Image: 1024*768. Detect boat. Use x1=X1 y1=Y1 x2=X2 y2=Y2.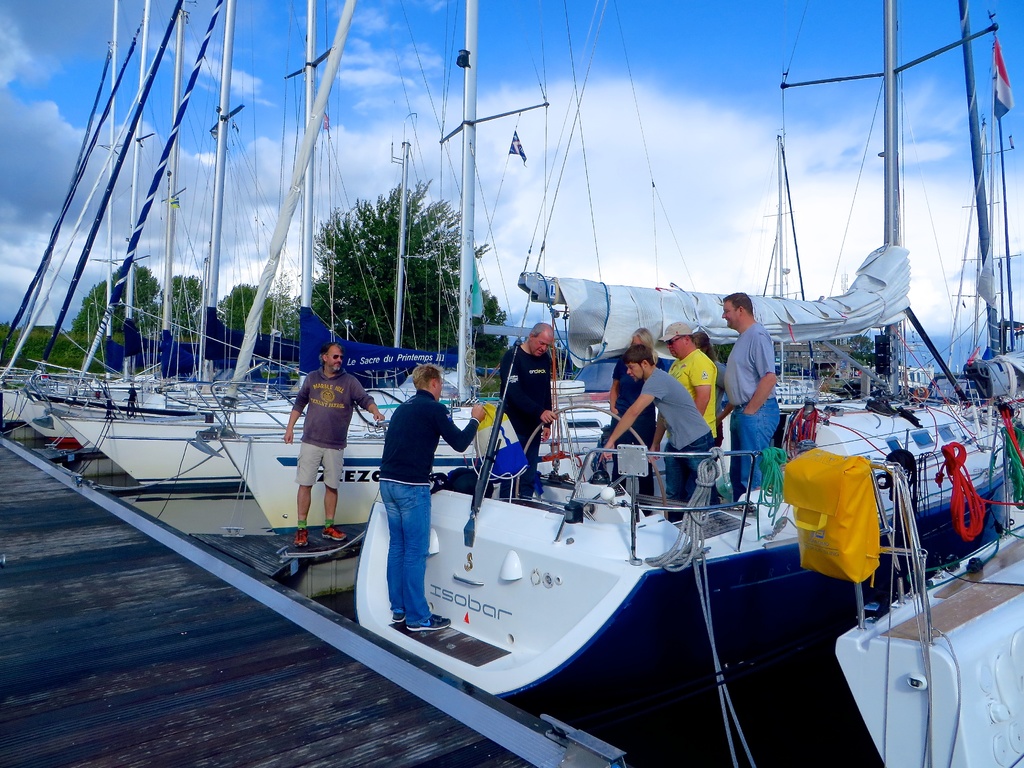
x1=365 y1=0 x2=1023 y2=715.
